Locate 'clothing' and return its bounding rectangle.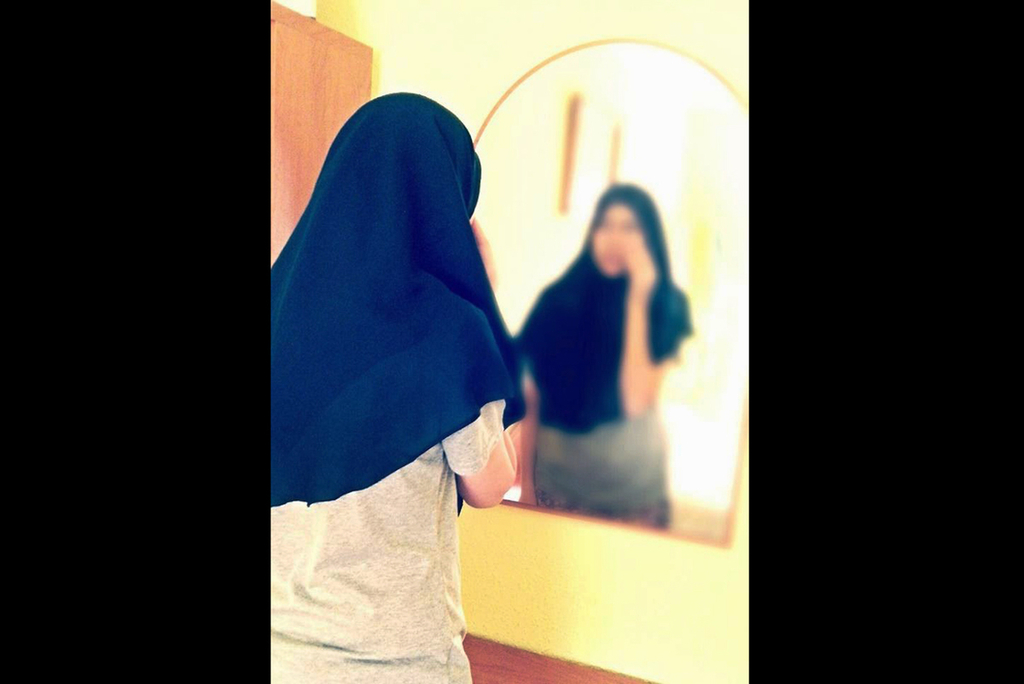
l=233, t=92, r=527, b=683.
